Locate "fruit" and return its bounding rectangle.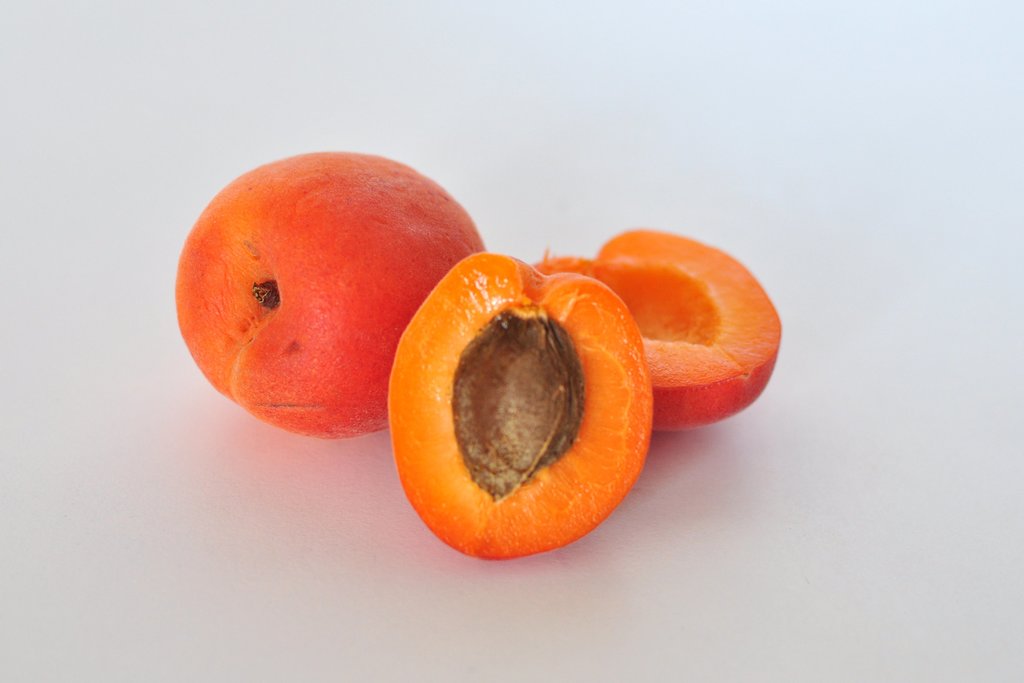
pyautogui.locateOnScreen(534, 225, 781, 430).
